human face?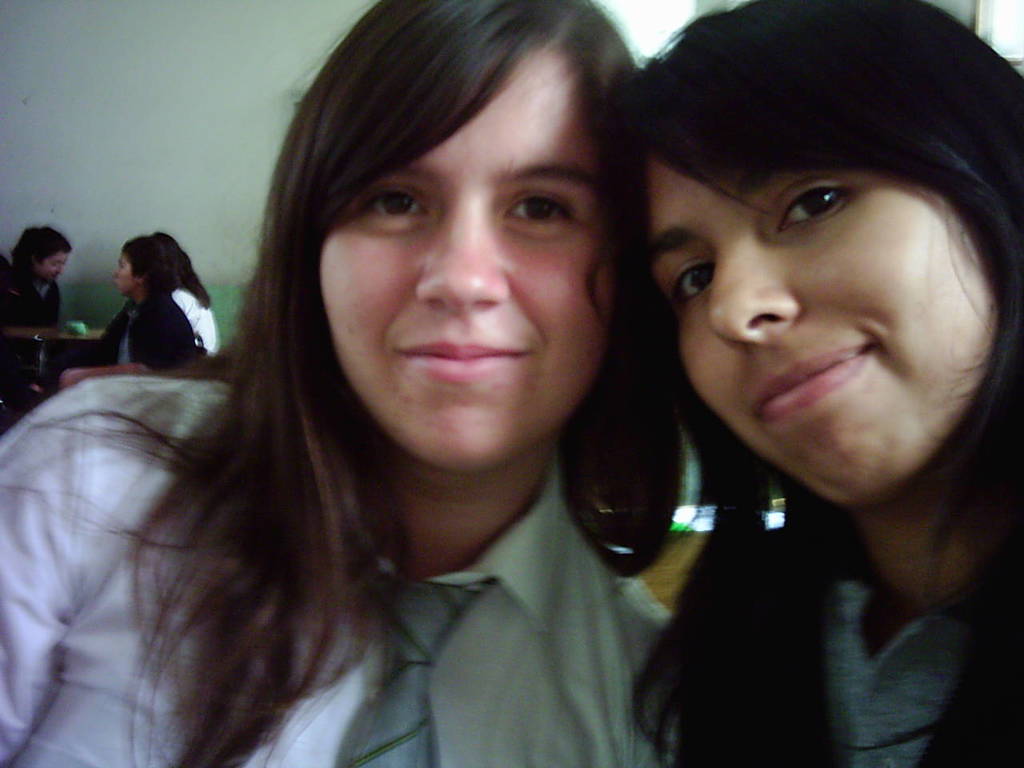
{"left": 114, "top": 250, "right": 135, "bottom": 296}
